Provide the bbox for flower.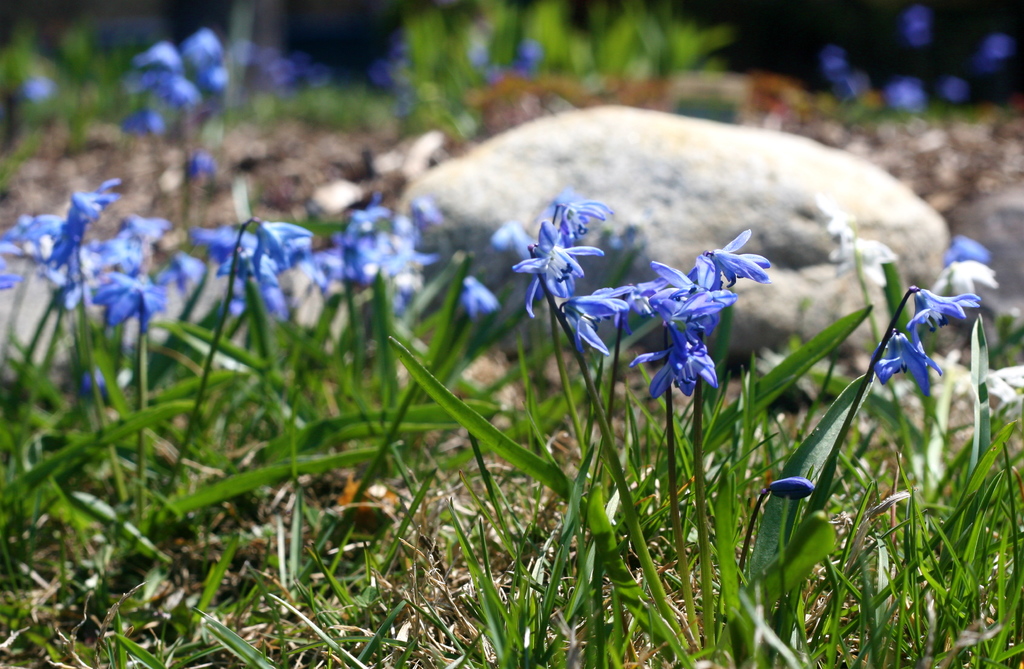
(x1=822, y1=214, x2=899, y2=290).
